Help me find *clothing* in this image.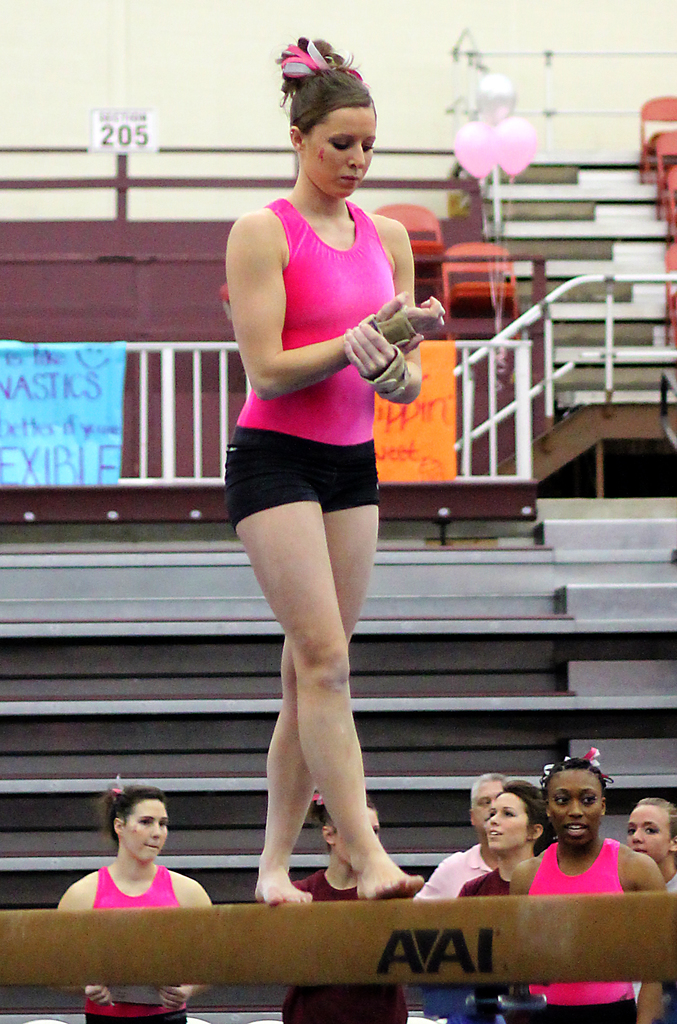
Found it: region(525, 837, 651, 1023).
